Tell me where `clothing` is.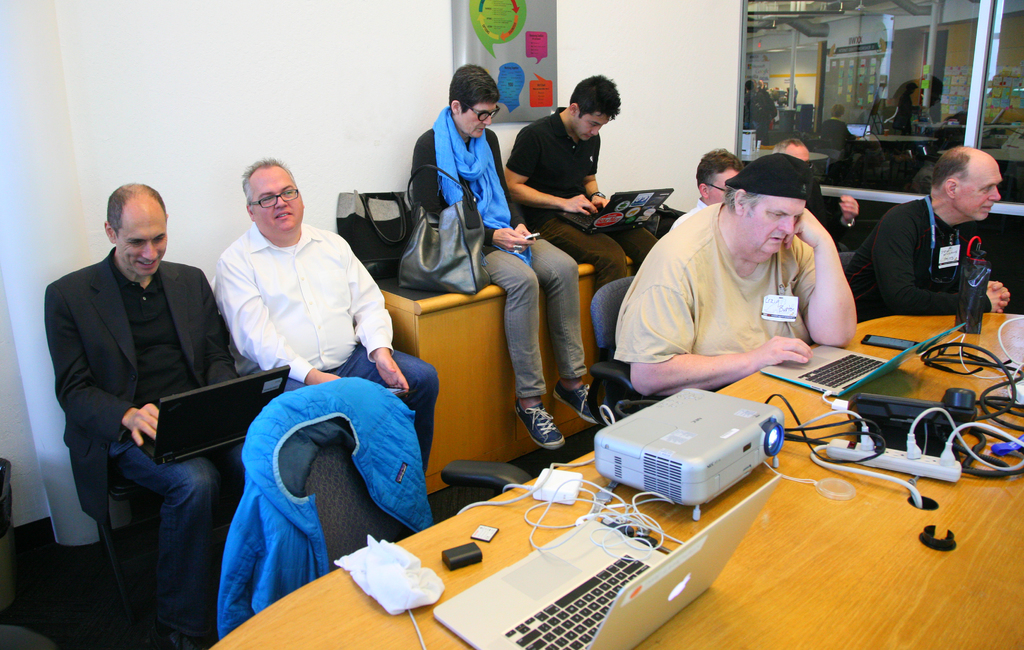
`clothing` is at (x1=214, y1=218, x2=436, y2=469).
